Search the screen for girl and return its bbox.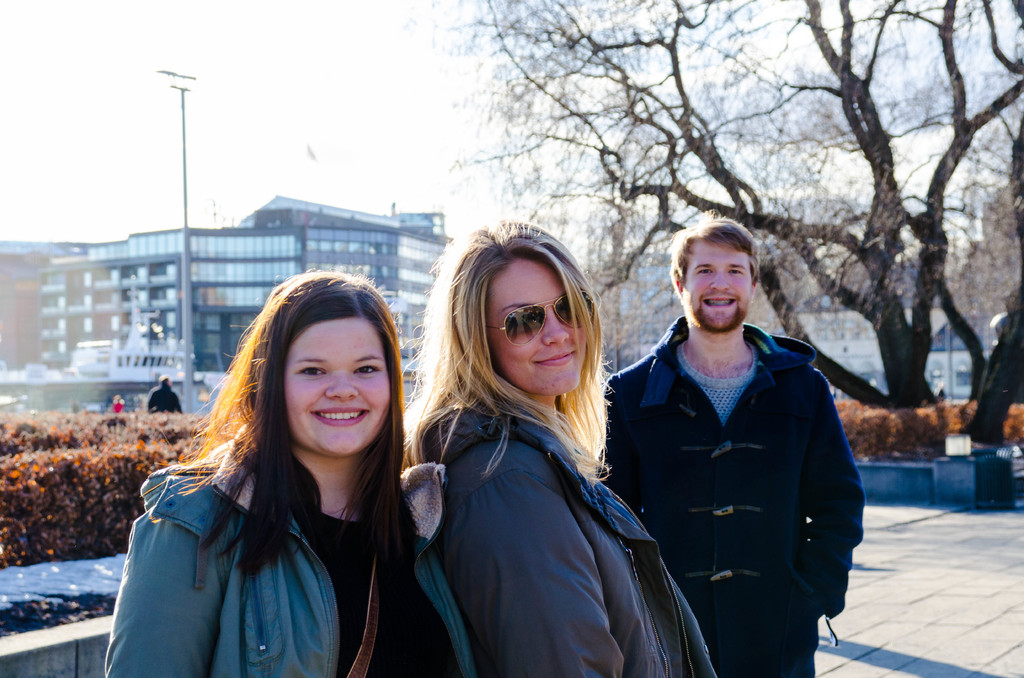
Found: 399/213/721/677.
